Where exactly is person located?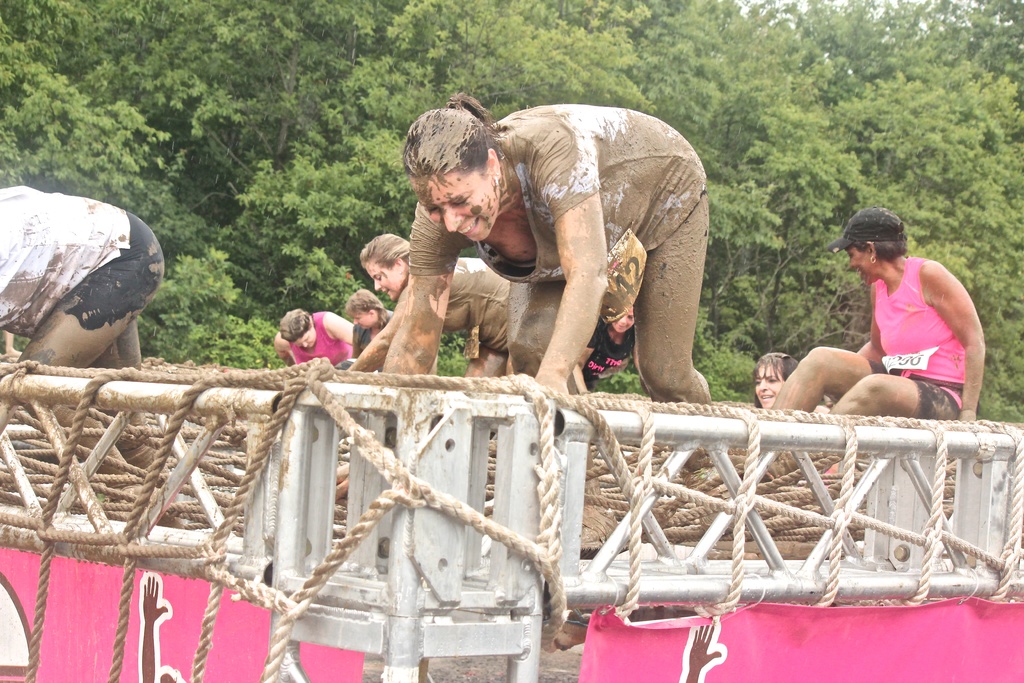
Its bounding box is {"left": 0, "top": 183, "right": 170, "bottom": 516}.
